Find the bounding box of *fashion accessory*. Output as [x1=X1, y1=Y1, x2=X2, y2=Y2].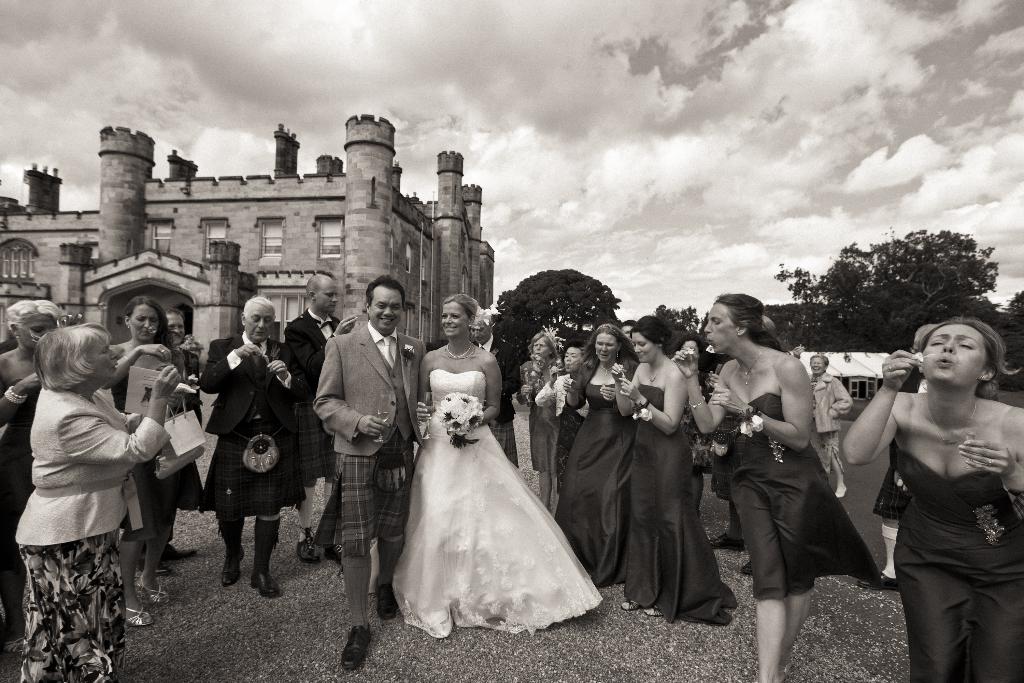
[x1=628, y1=398, x2=653, y2=423].
